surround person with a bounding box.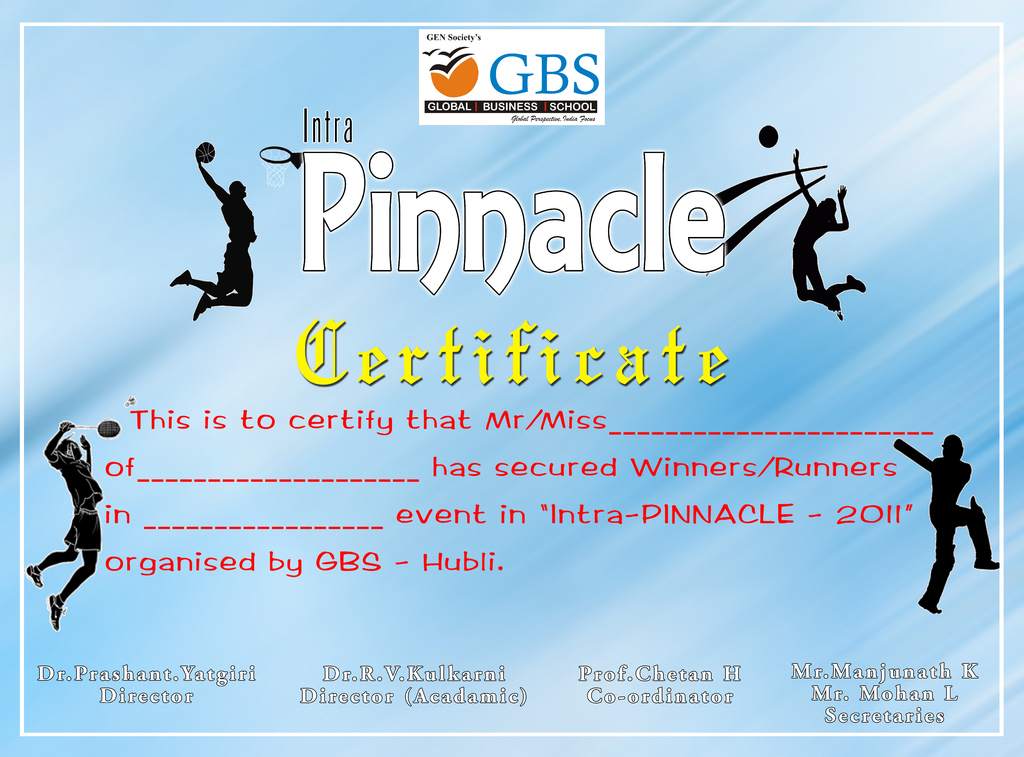
791,151,868,320.
